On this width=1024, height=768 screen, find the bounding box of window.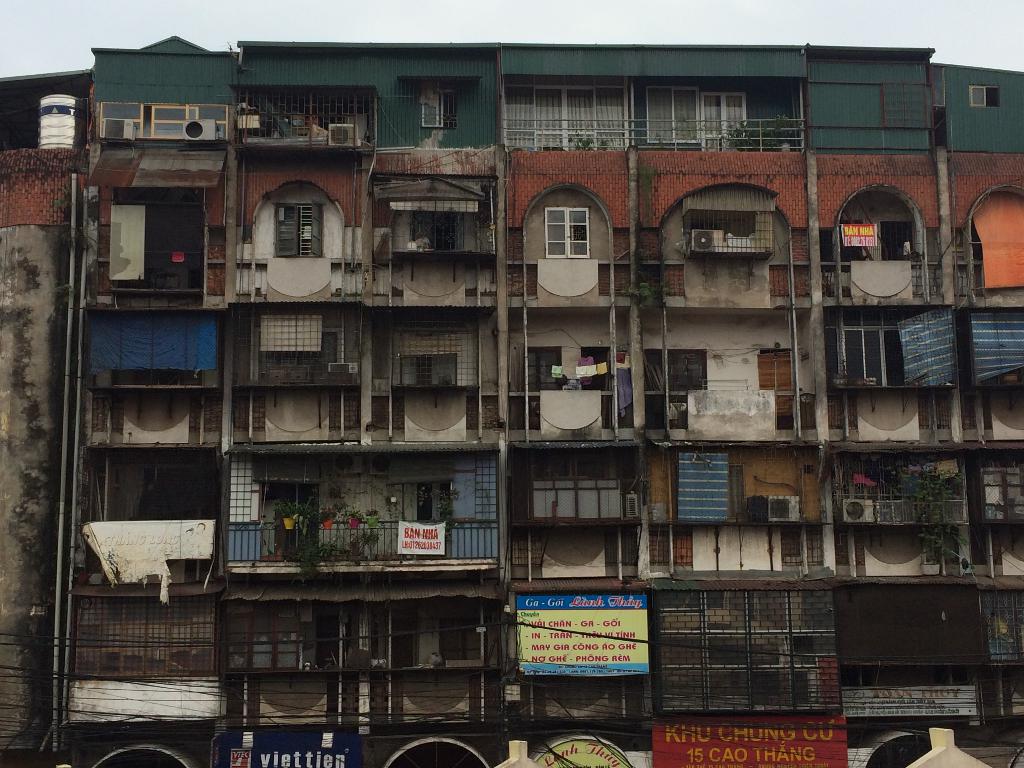
Bounding box: Rect(422, 91, 456, 123).
